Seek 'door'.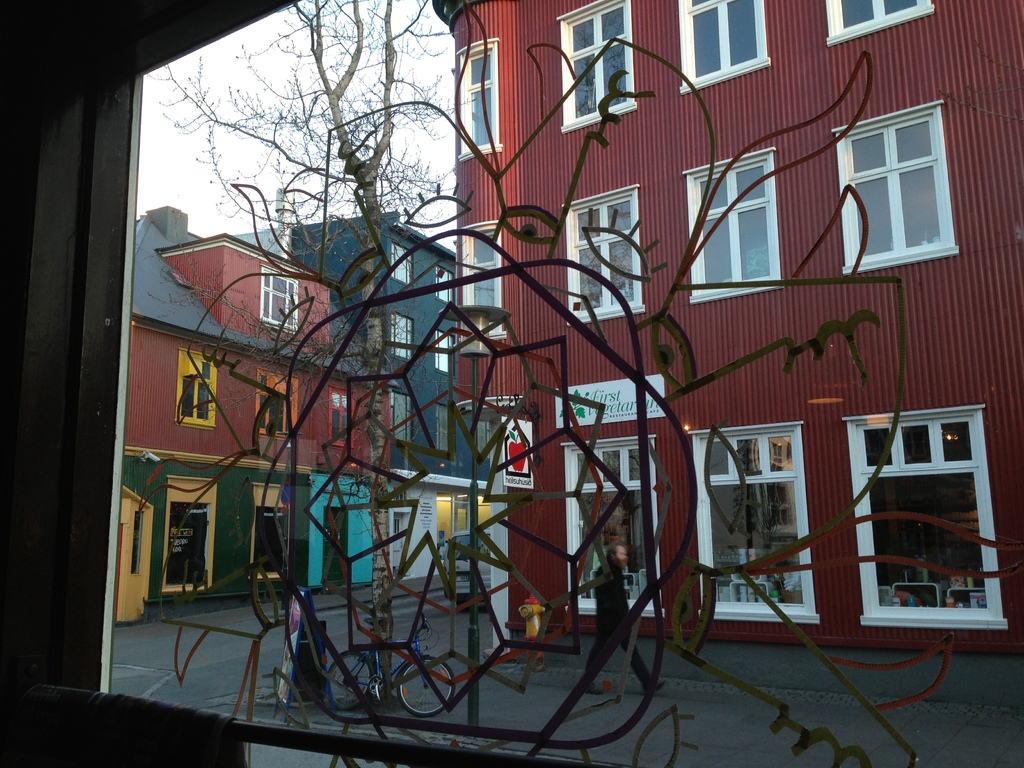
<box>163,484,217,596</box>.
